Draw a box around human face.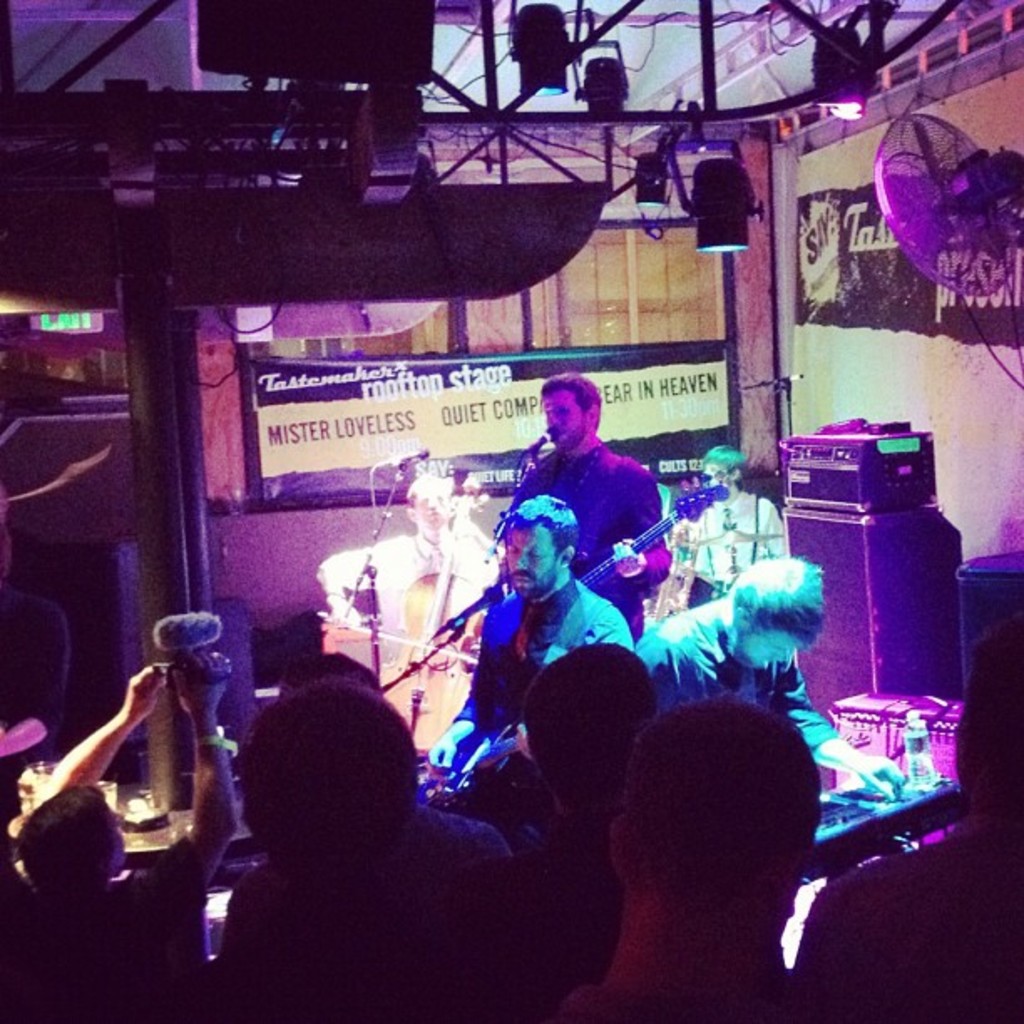
{"left": 408, "top": 474, "right": 458, "bottom": 532}.
